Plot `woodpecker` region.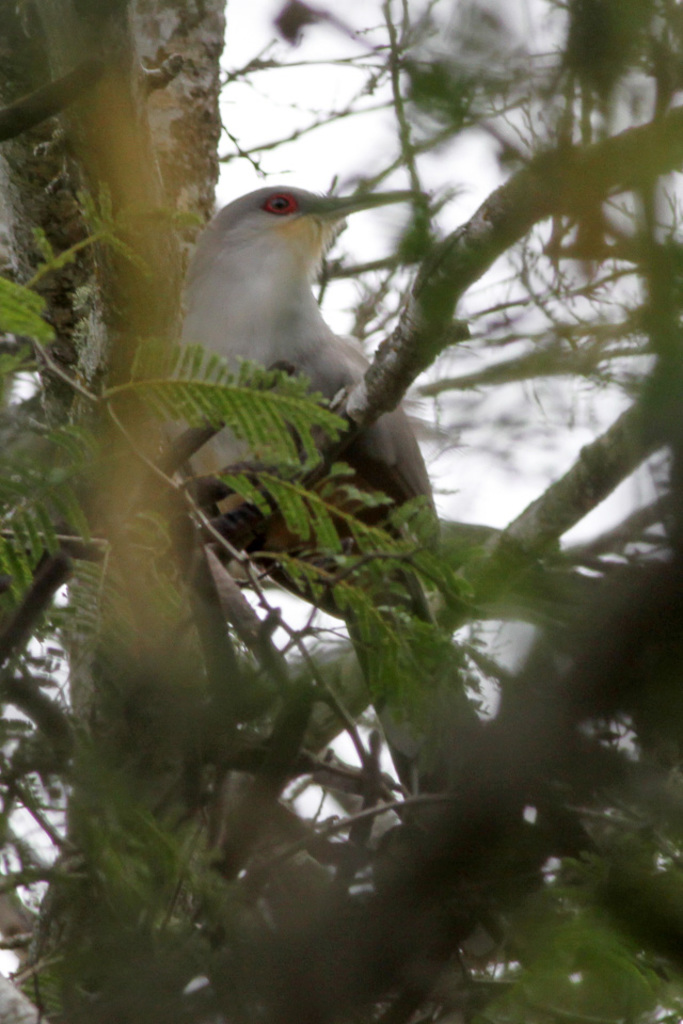
Plotted at bbox=(156, 190, 471, 801).
